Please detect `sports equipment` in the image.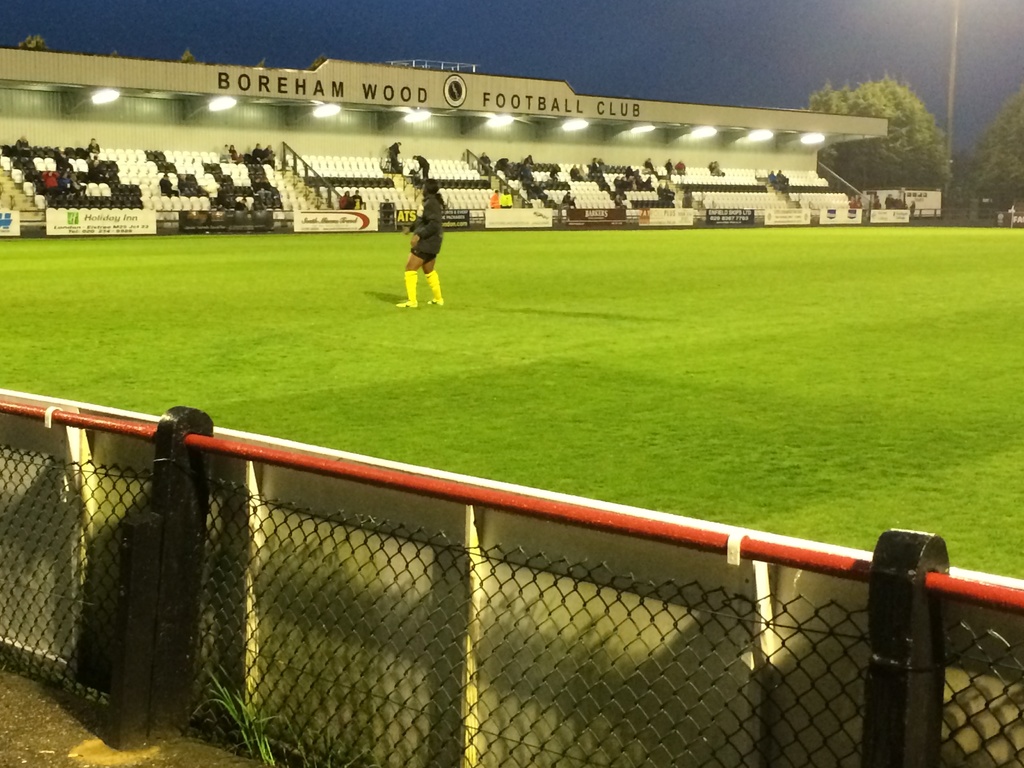
396 299 419 310.
